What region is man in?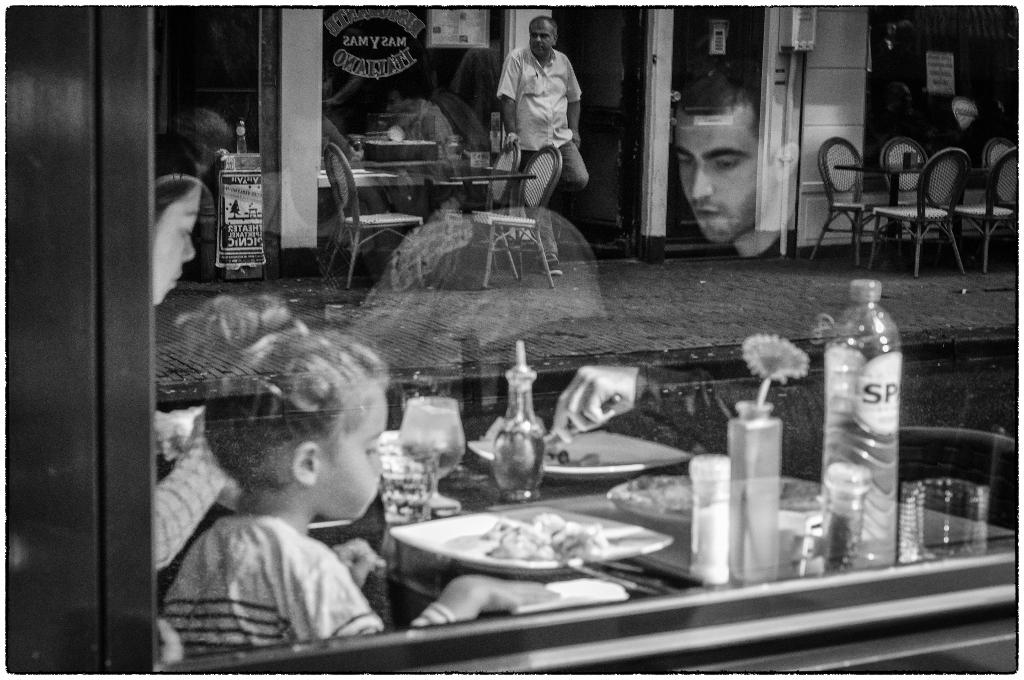
detection(497, 16, 589, 275).
